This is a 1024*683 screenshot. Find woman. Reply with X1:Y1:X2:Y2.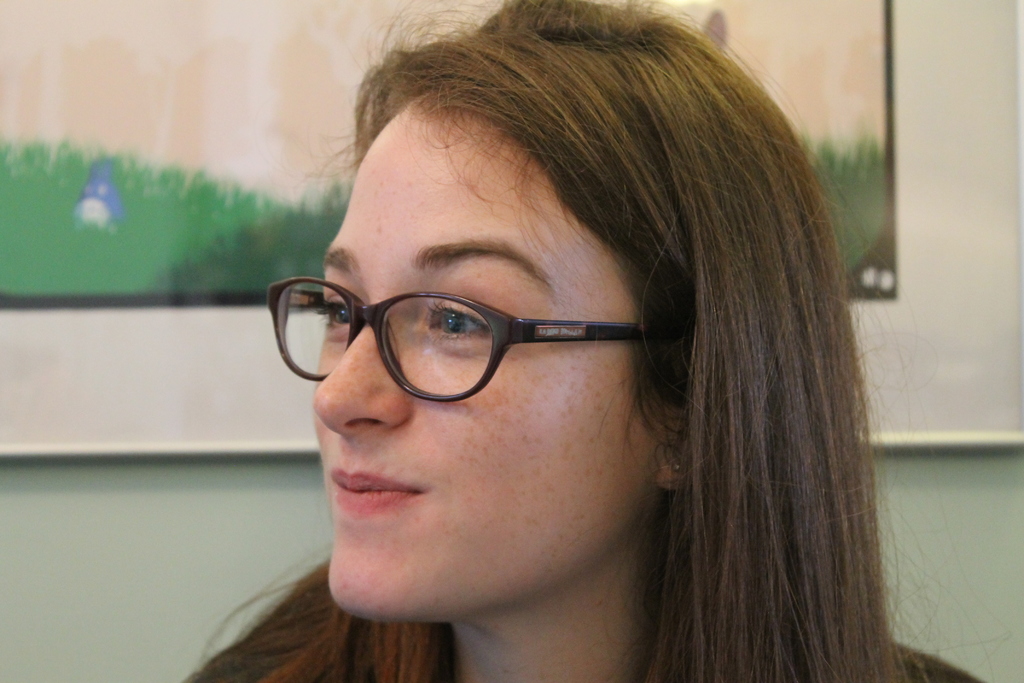
181:4:989:682.
